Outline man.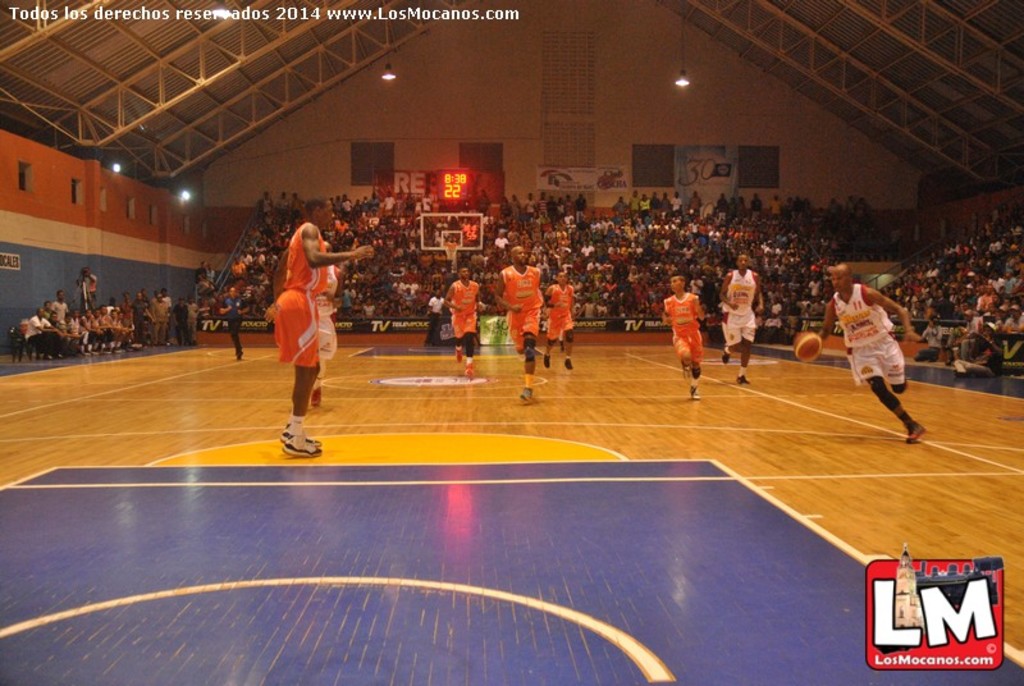
Outline: bbox(49, 287, 72, 324).
